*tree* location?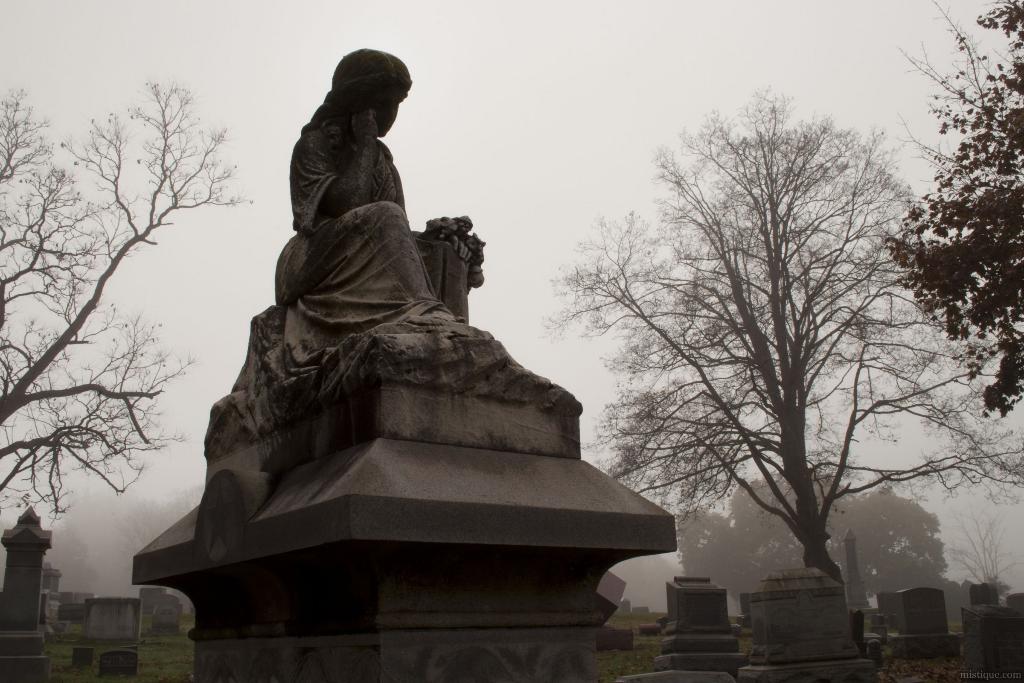
locate(885, 0, 1023, 418)
